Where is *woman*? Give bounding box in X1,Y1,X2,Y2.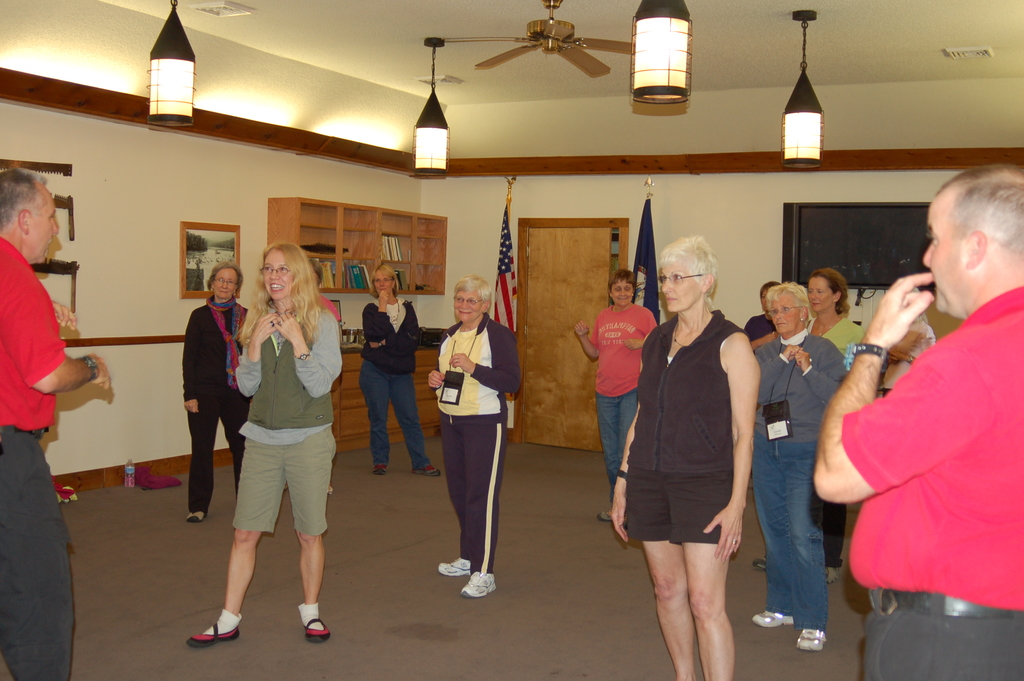
609,234,758,680.
